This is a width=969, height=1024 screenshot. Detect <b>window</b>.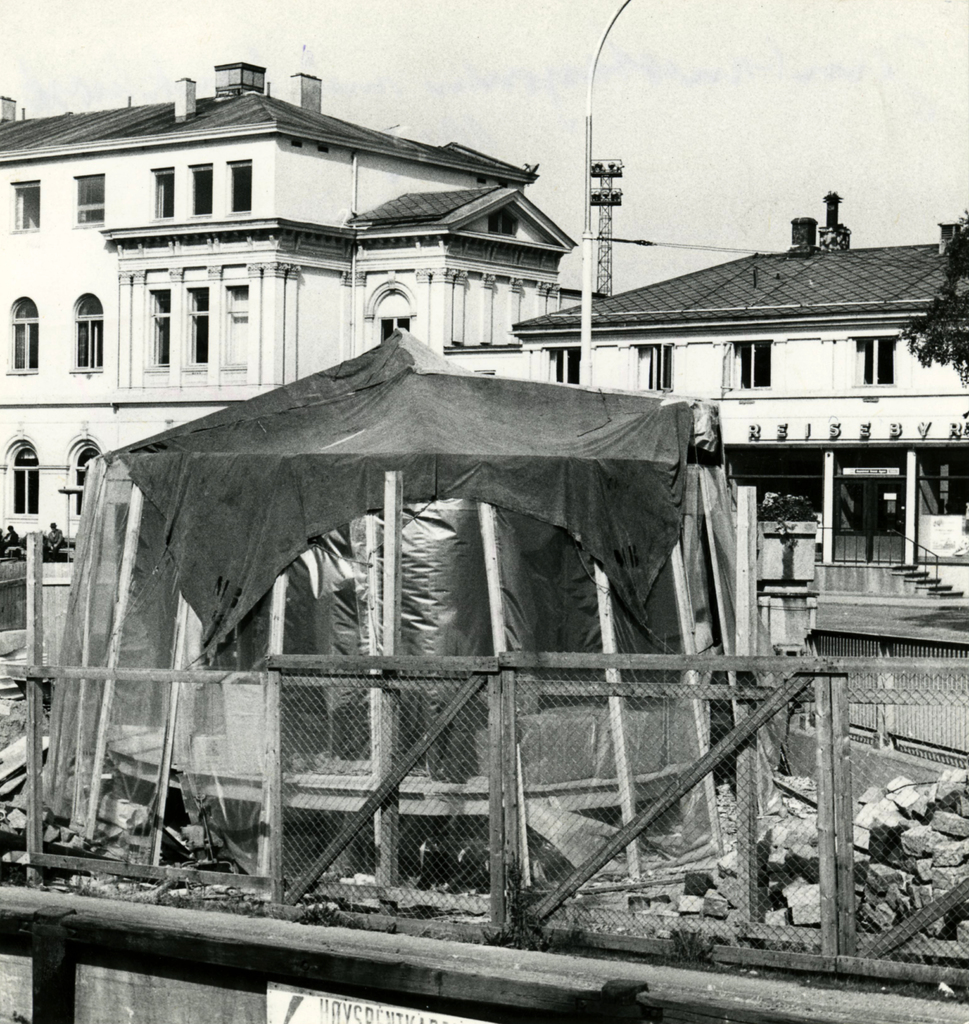
<bbox>727, 338, 769, 388</bbox>.
